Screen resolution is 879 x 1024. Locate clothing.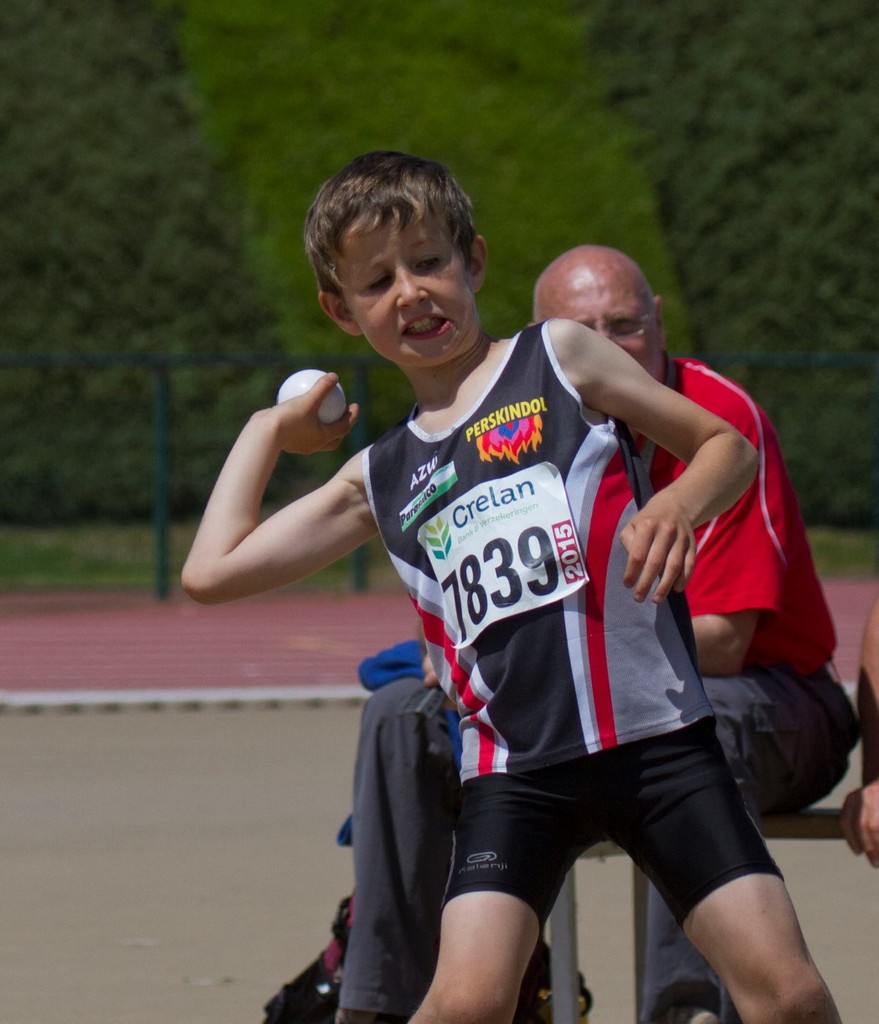
select_region(328, 352, 874, 1022).
